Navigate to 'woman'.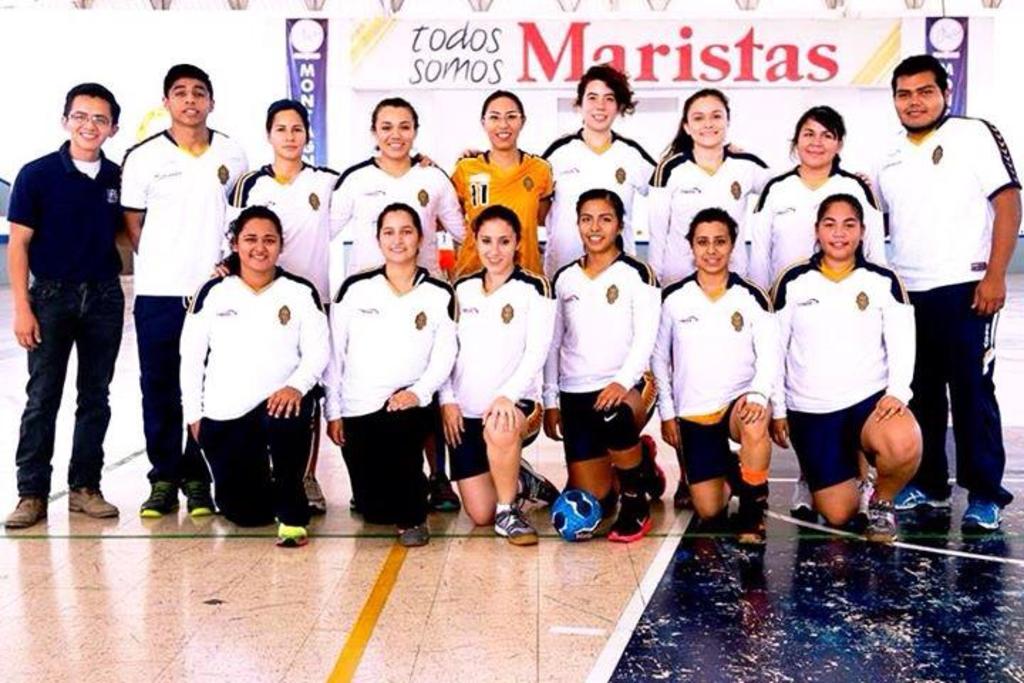
Navigation target: select_region(434, 199, 560, 546).
